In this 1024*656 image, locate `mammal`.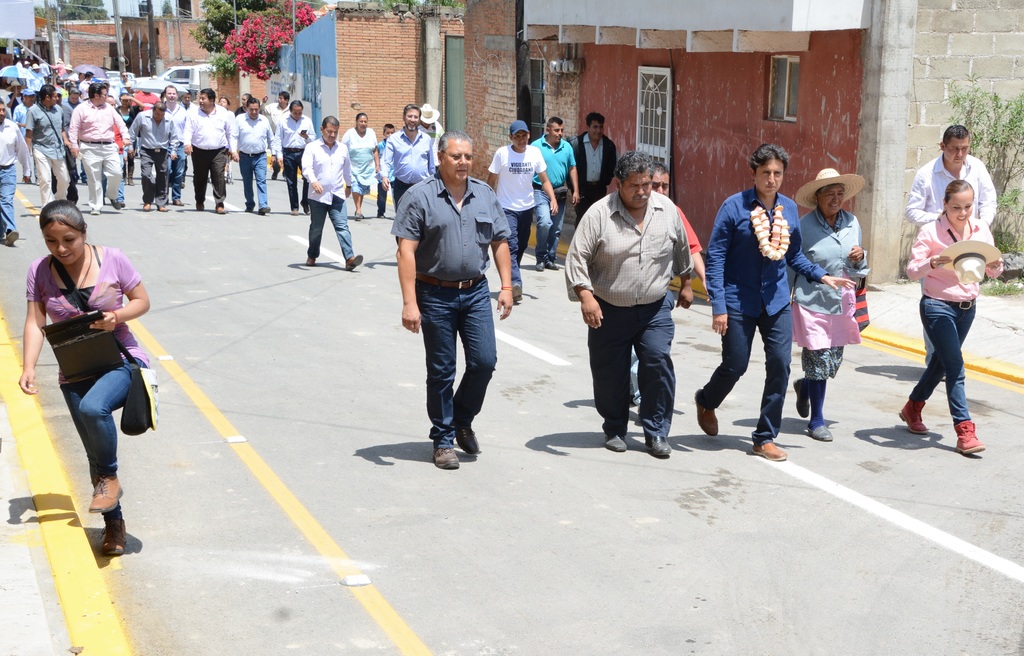
Bounding box: select_region(628, 161, 709, 409).
